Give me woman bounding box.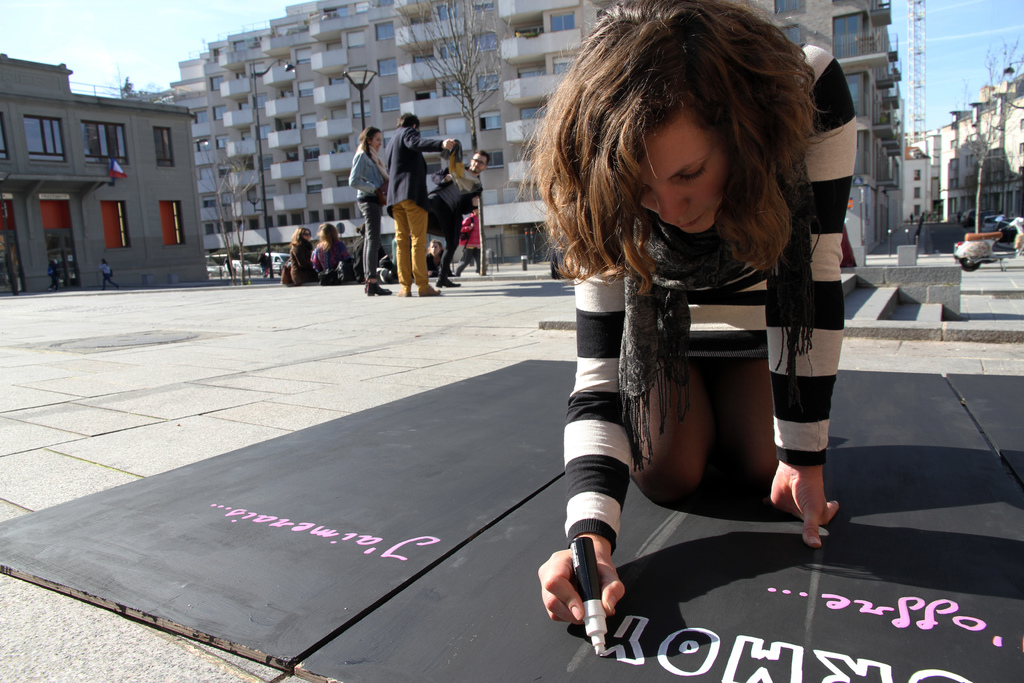
crop(290, 227, 319, 284).
